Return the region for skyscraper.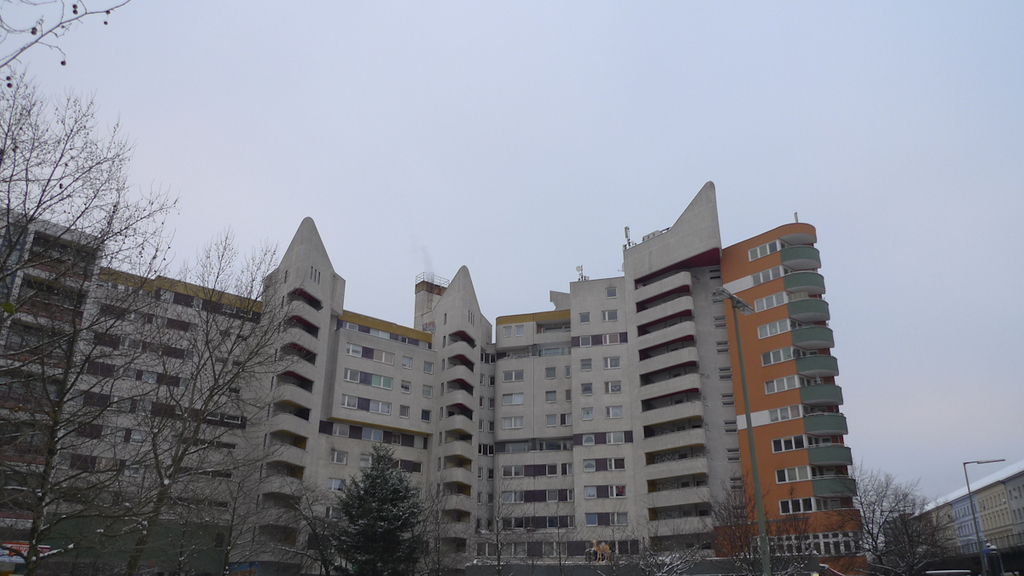
box(712, 212, 866, 575).
